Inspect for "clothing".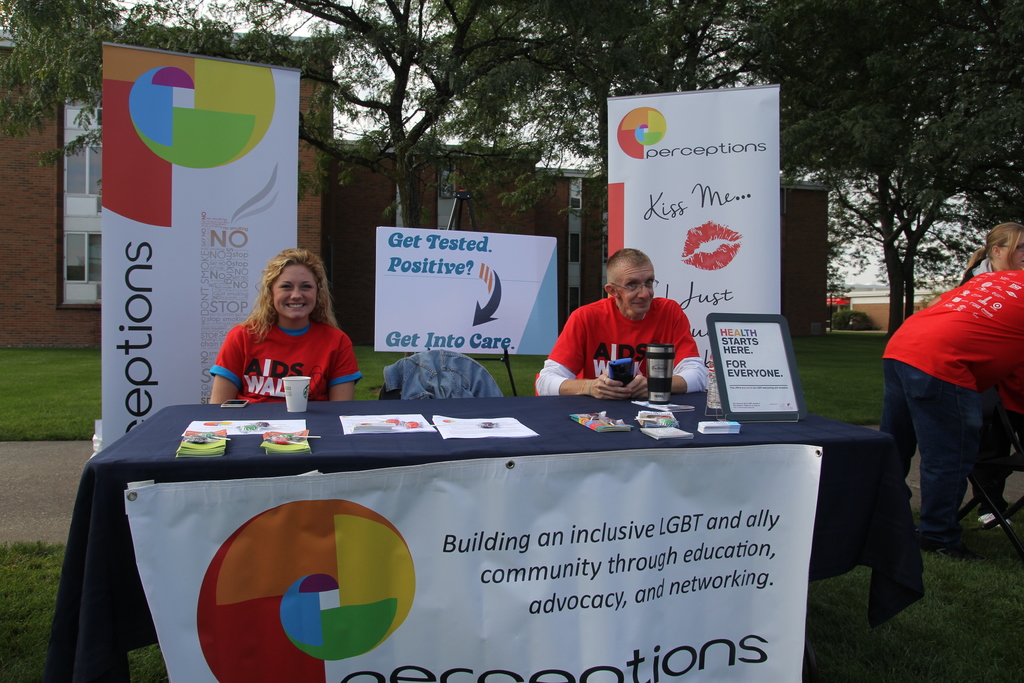
Inspection: {"x1": 888, "y1": 228, "x2": 1014, "y2": 557}.
